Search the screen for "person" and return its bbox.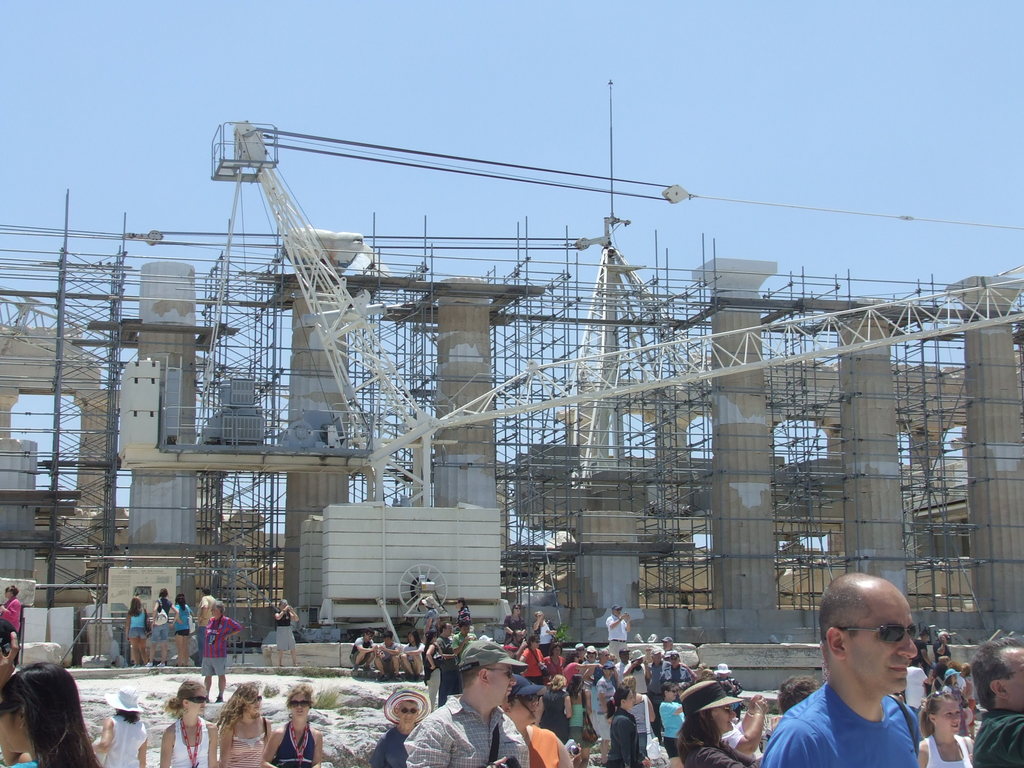
Found: Rect(200, 601, 243, 704).
